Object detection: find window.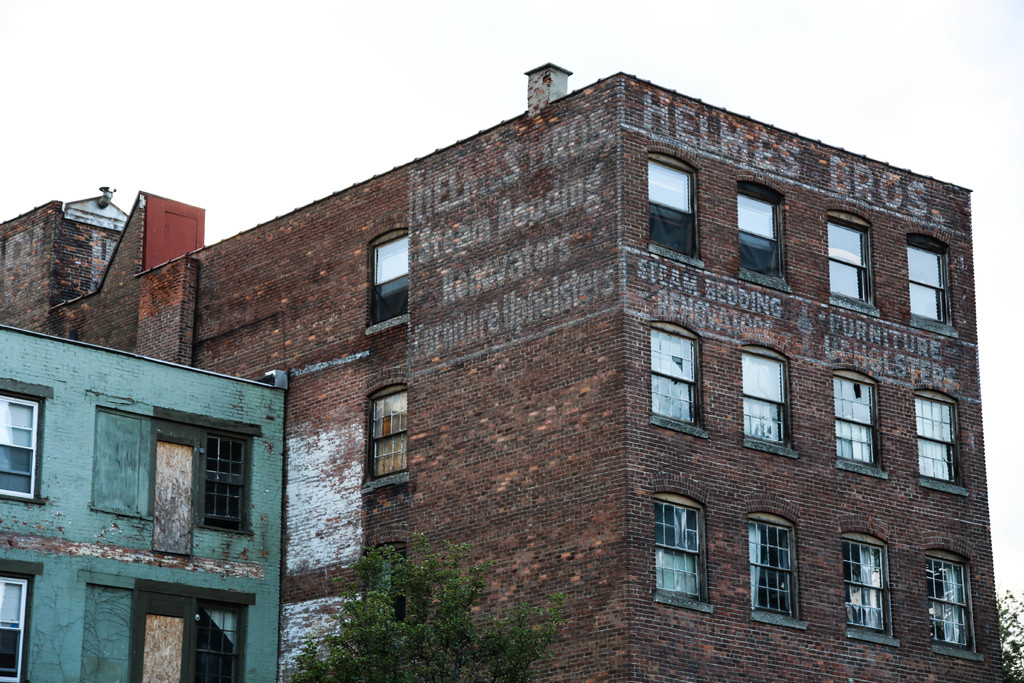
0,382,44,506.
